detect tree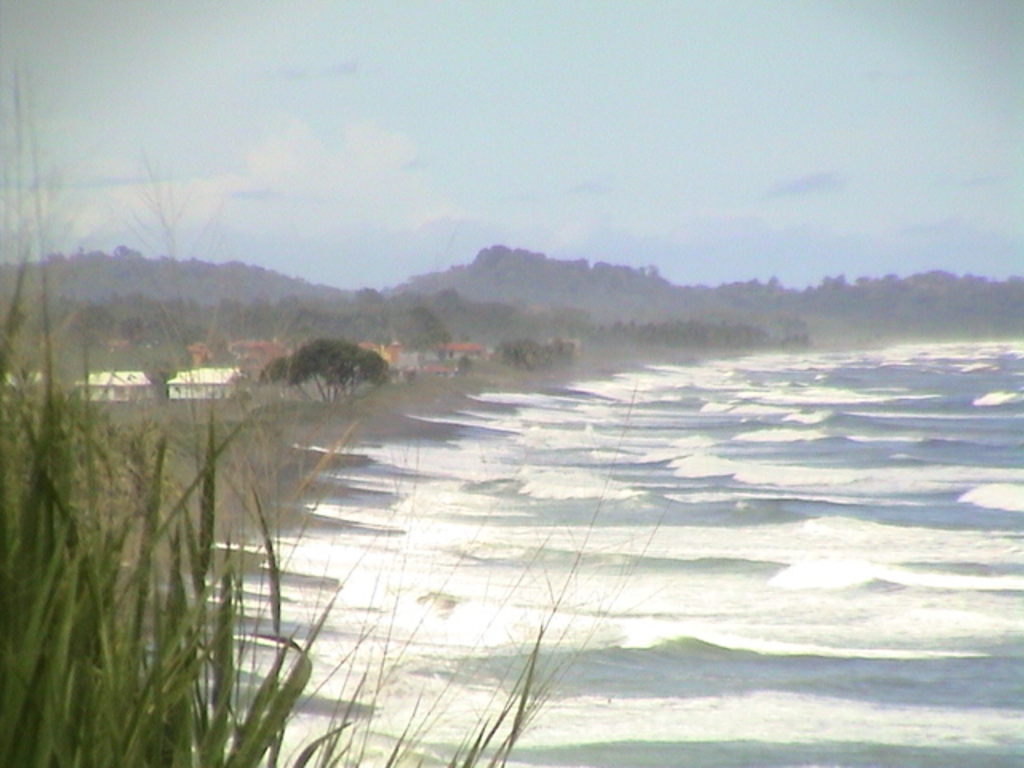
<box>53,306,109,339</box>
